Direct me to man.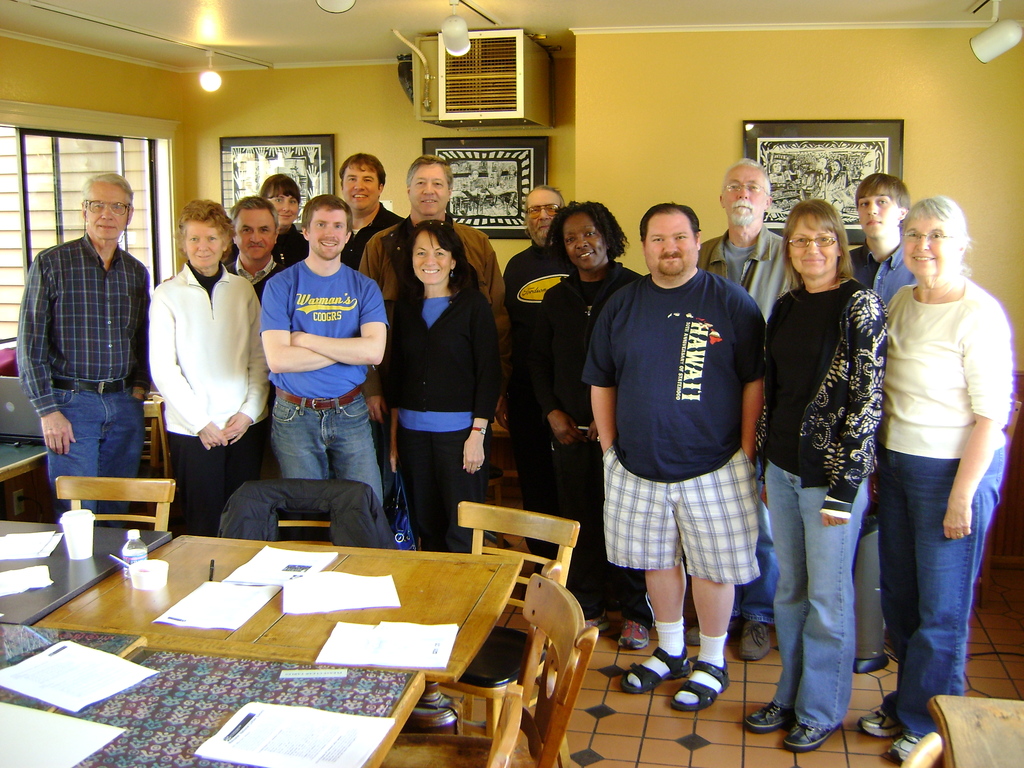
Direction: x1=845, y1=172, x2=928, y2=305.
